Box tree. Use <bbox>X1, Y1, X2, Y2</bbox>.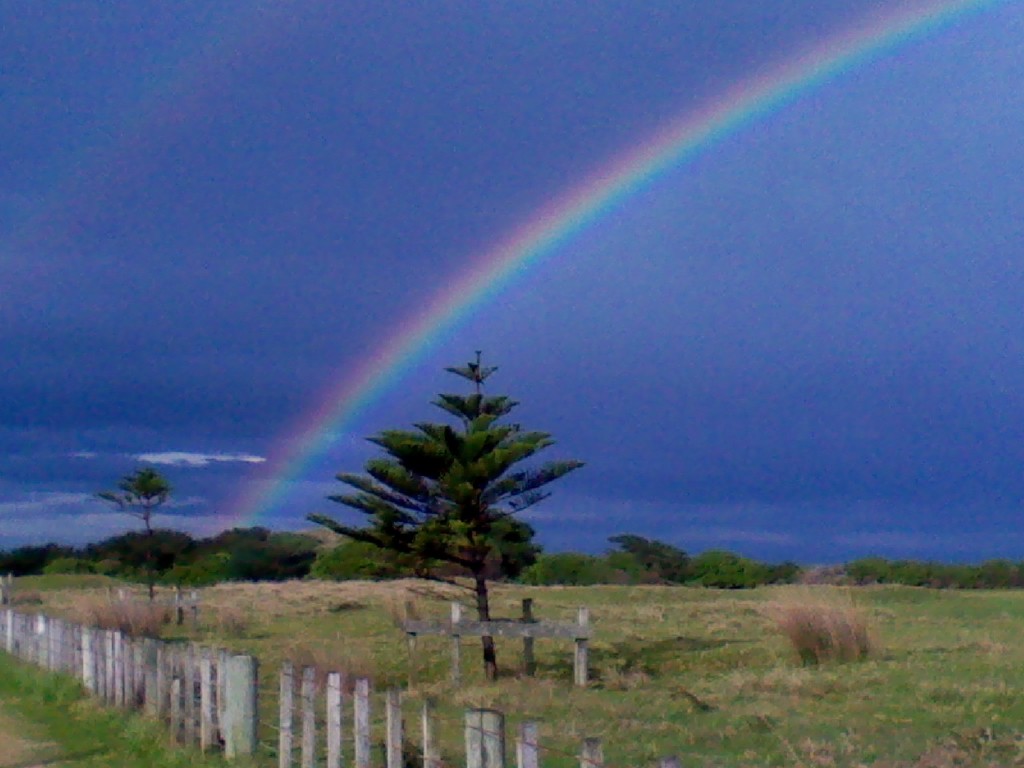
<bbox>836, 556, 909, 589</bbox>.
